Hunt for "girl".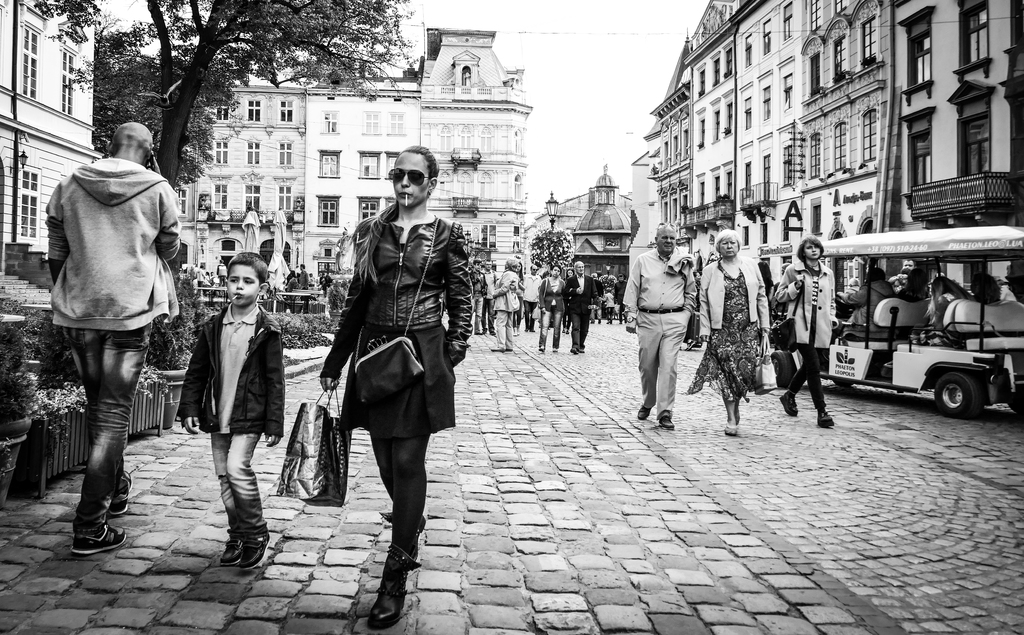
Hunted down at crop(772, 237, 837, 435).
